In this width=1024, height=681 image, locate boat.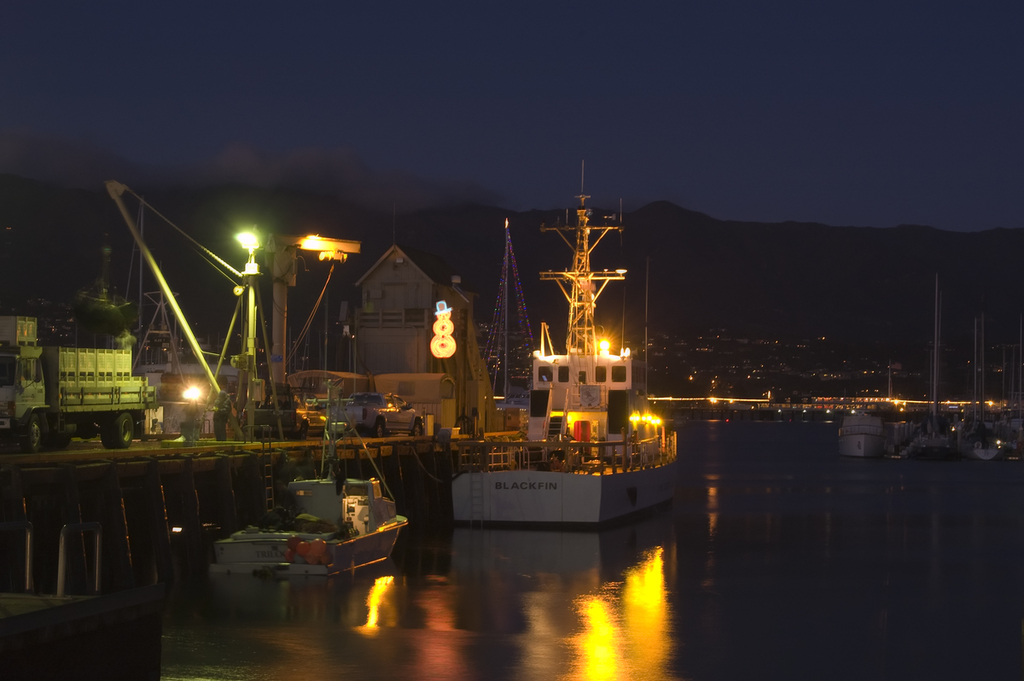
Bounding box: l=836, t=400, r=888, b=456.
